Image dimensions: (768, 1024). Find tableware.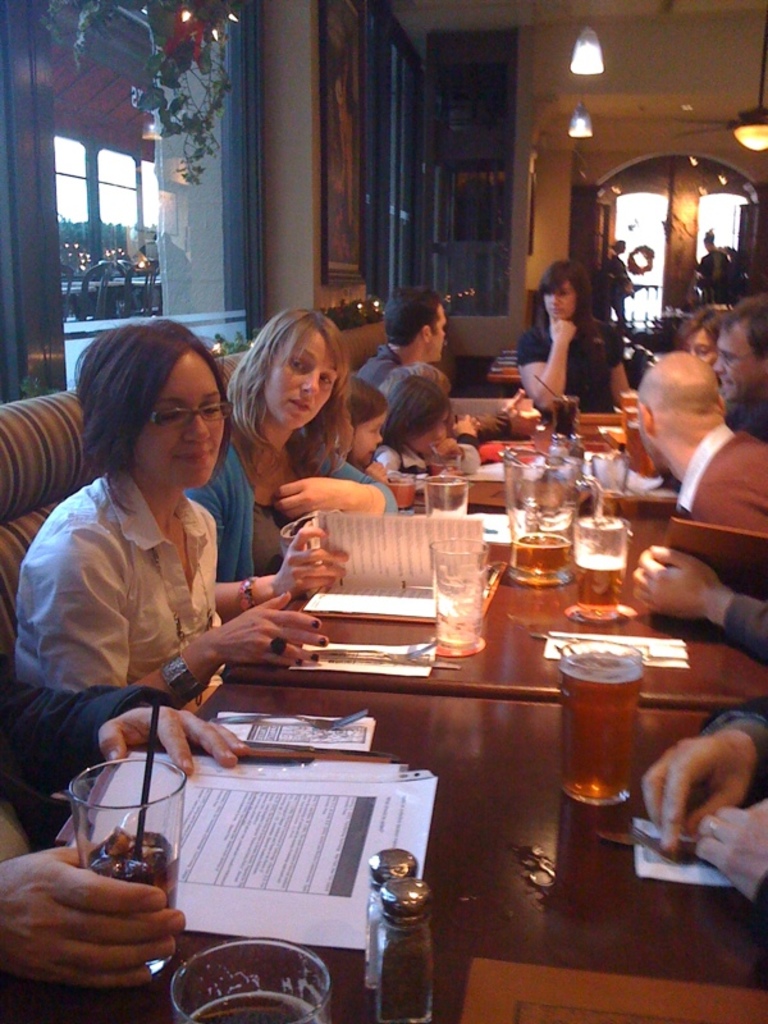
570/438/589/462.
